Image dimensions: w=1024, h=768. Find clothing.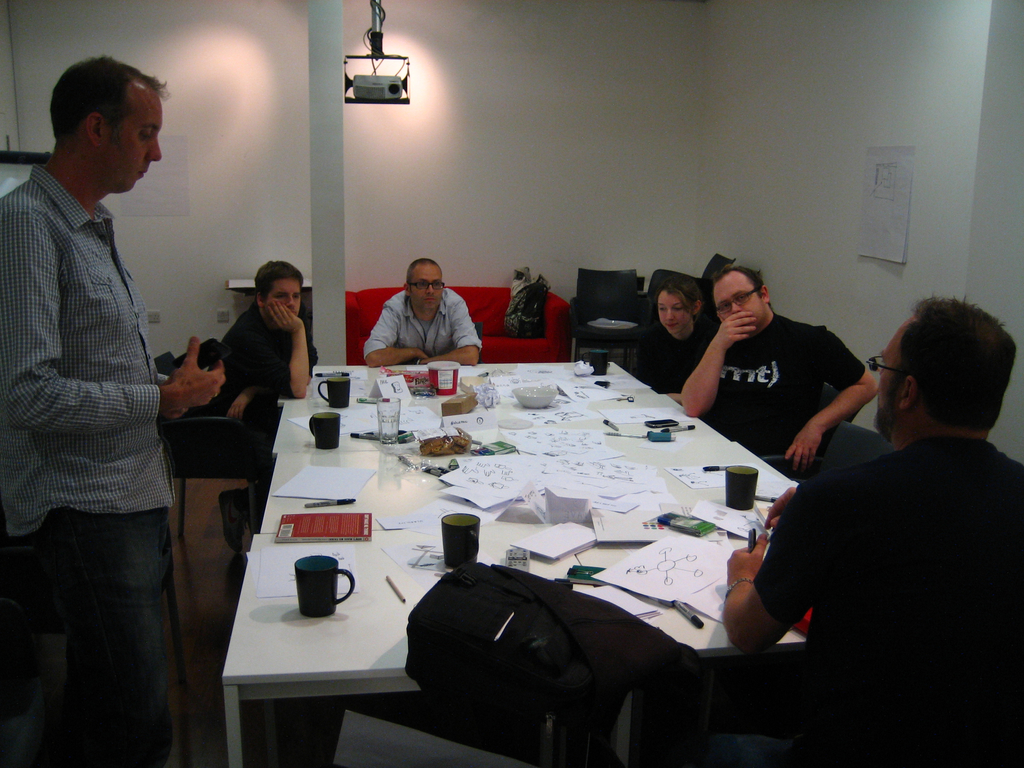
[54,505,177,767].
